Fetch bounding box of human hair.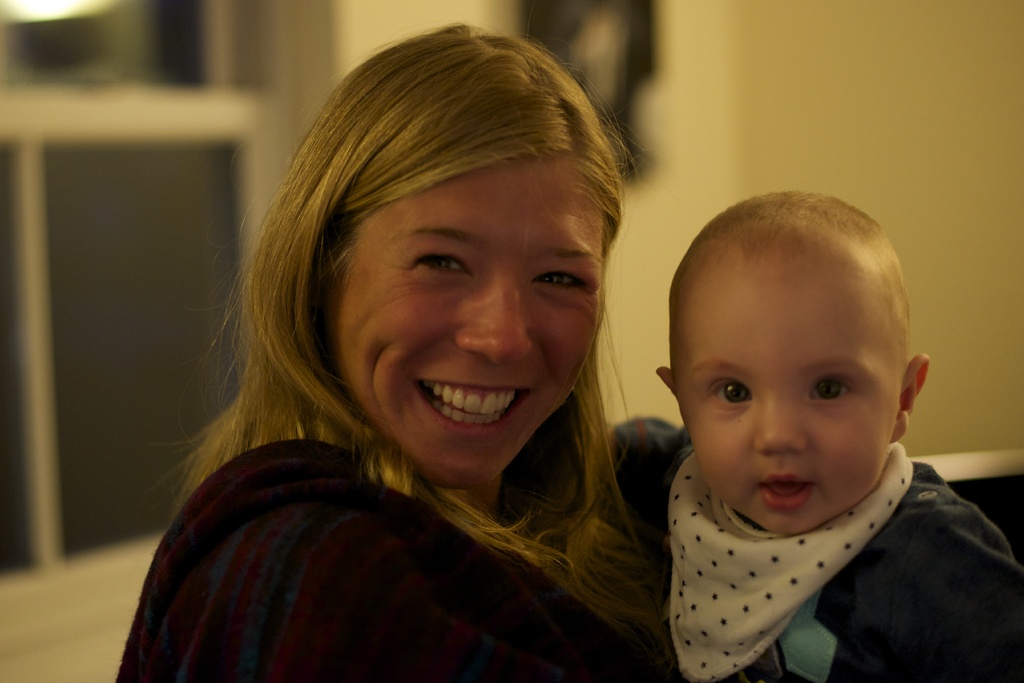
Bbox: l=184, t=55, r=668, b=555.
